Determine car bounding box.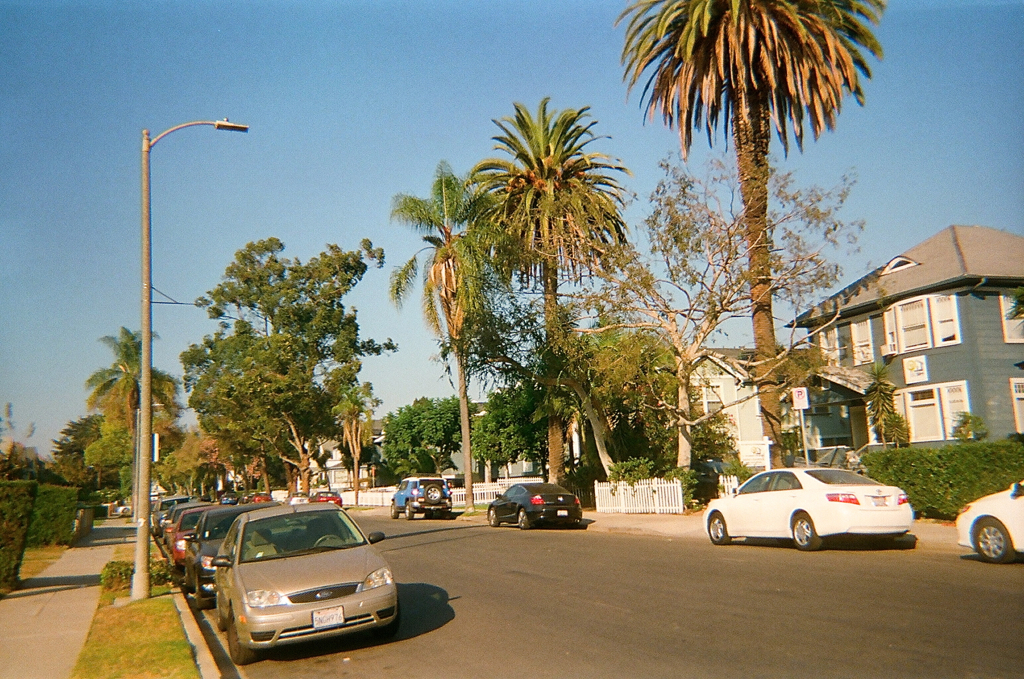
Determined: <region>241, 495, 250, 507</region>.
